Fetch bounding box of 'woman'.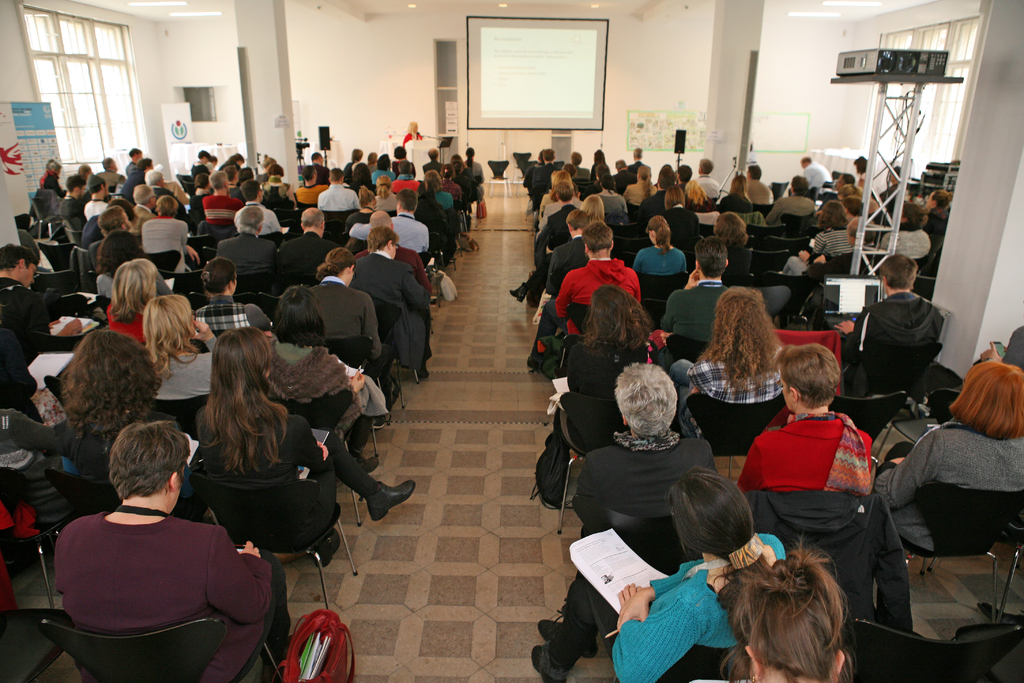
Bbox: <bbox>532, 471, 794, 682</bbox>.
